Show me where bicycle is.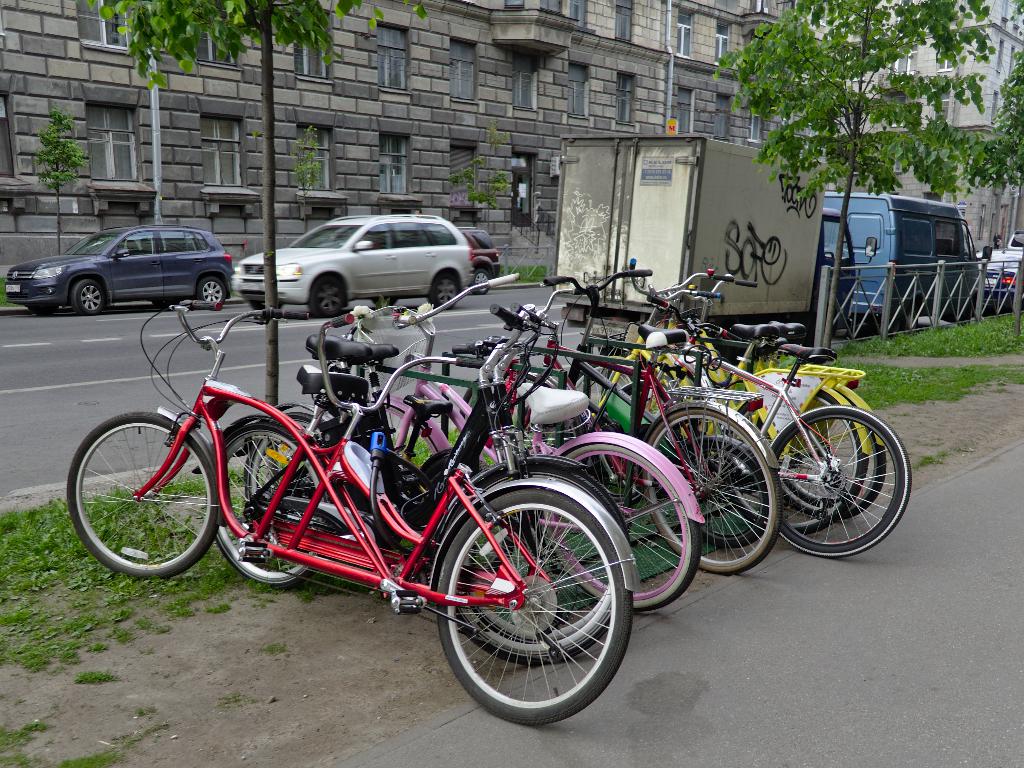
bicycle is at 65, 302, 637, 727.
